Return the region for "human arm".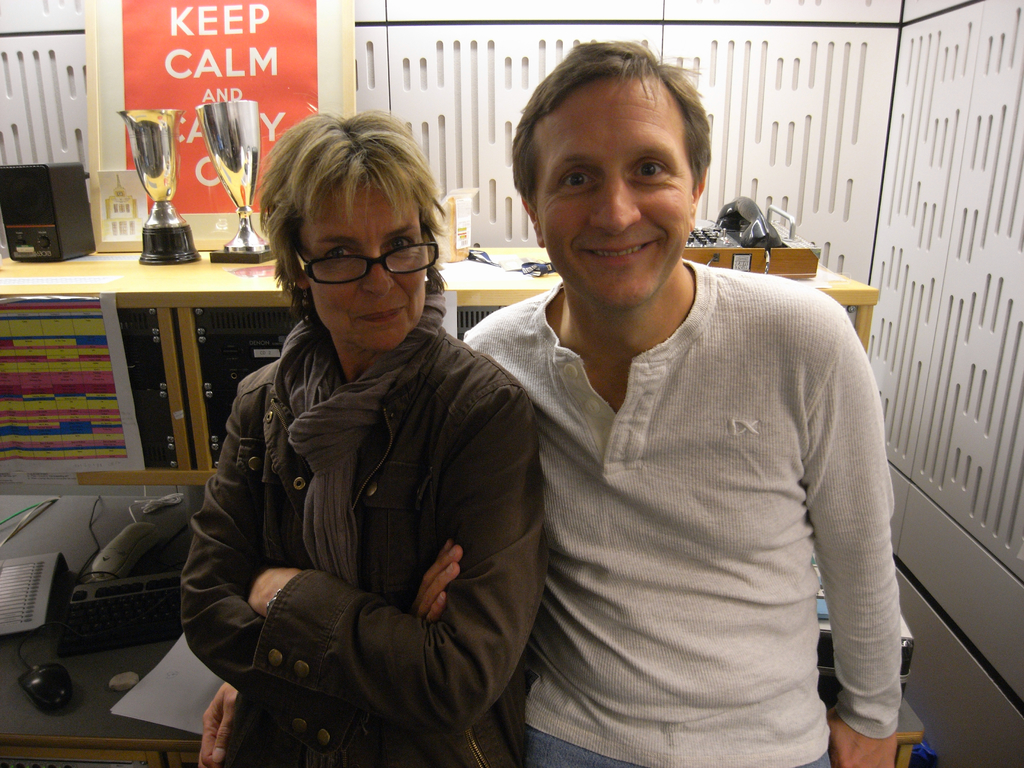
(x1=816, y1=359, x2=907, y2=759).
